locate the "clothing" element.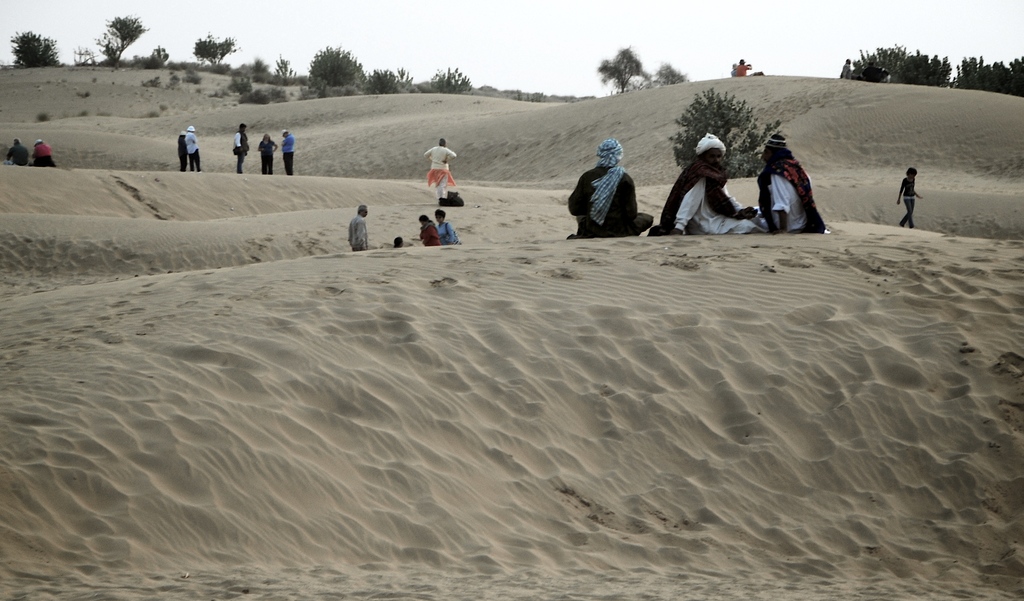
Element bbox: <box>419,222,442,243</box>.
